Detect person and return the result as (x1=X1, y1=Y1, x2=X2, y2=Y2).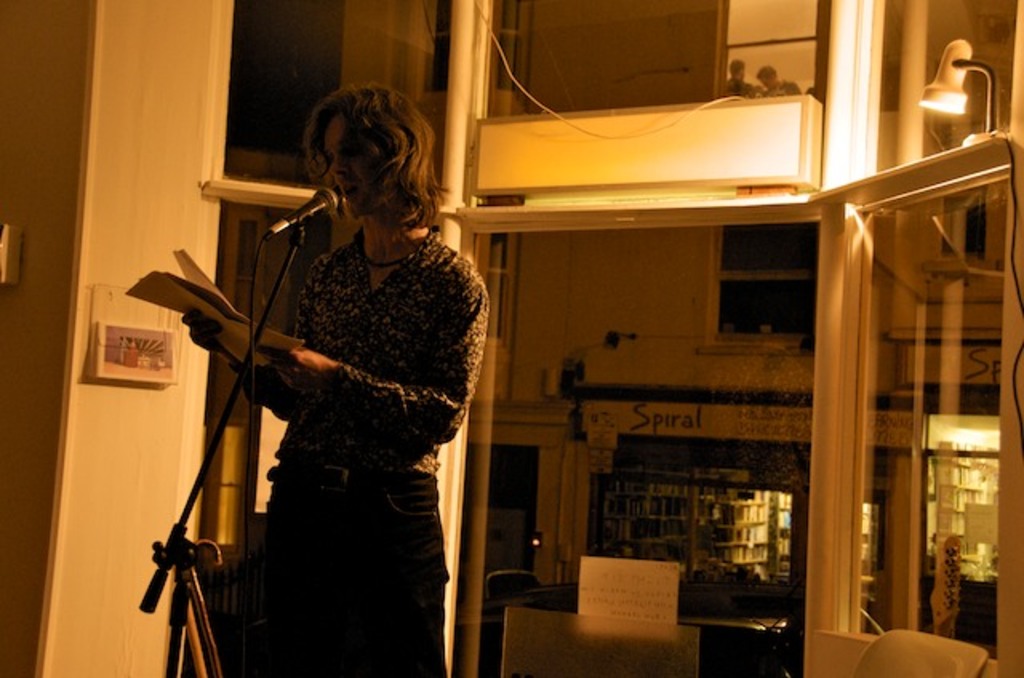
(x1=184, y1=82, x2=477, y2=676).
